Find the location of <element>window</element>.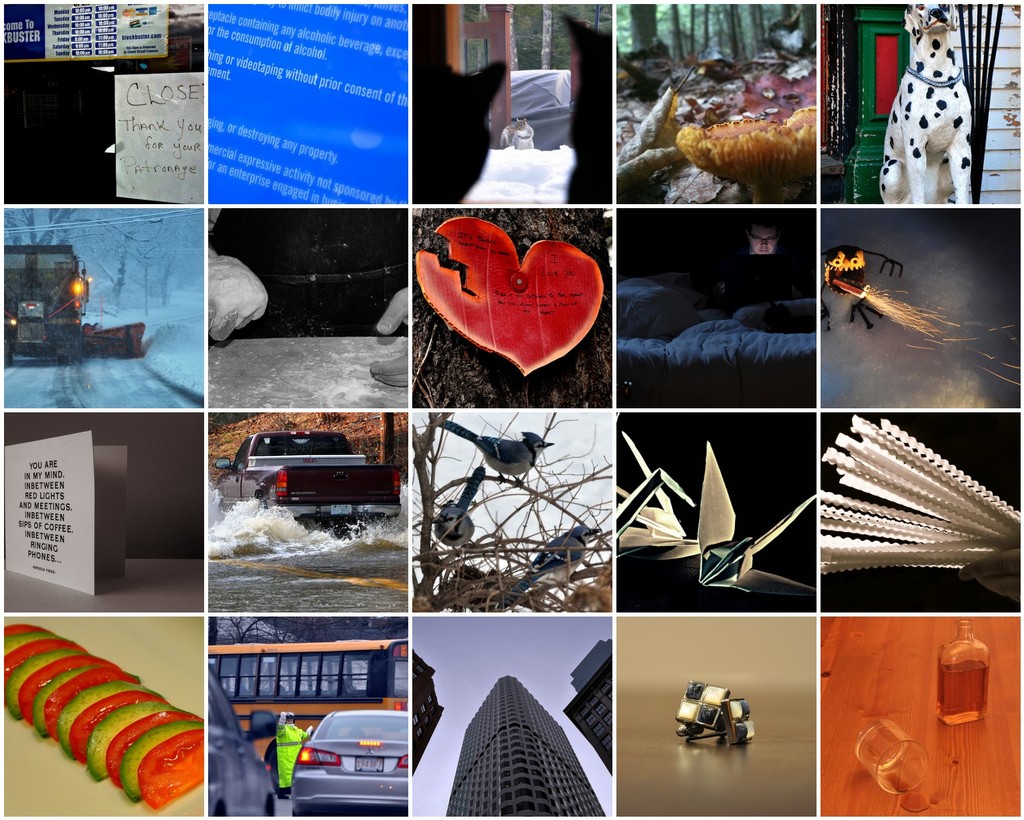
Location: [x1=413, y1=669, x2=417, y2=681].
